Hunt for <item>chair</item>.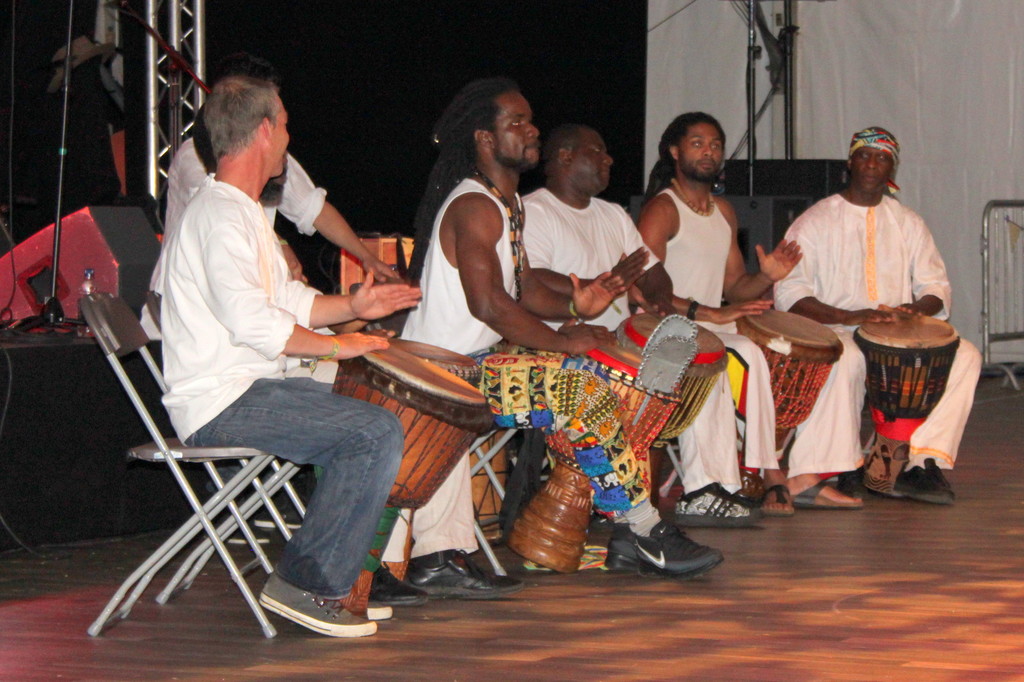
Hunted down at (150, 288, 307, 607).
